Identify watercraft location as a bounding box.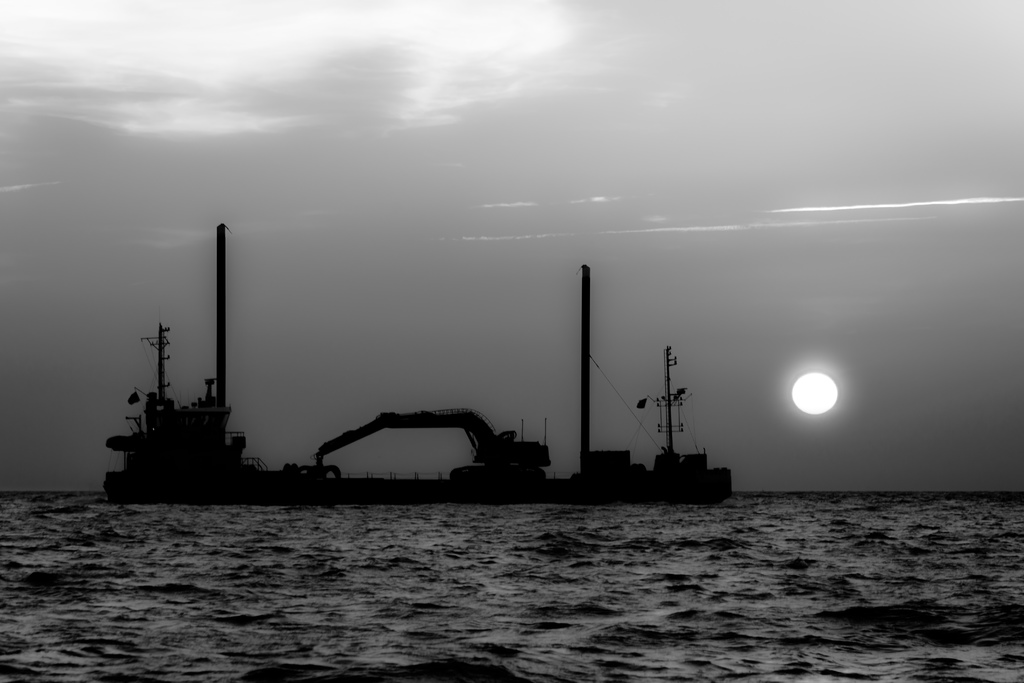
<box>124,274,752,490</box>.
